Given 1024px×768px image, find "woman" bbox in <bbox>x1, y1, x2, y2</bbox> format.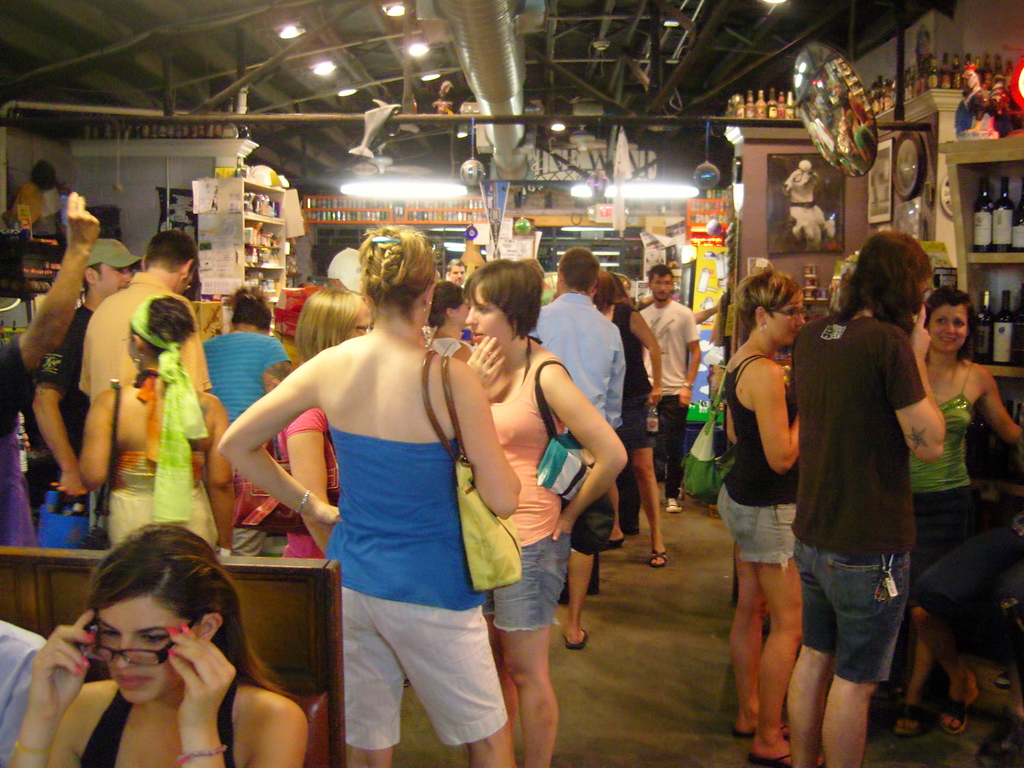
<bbox>10, 546, 310, 767</bbox>.
